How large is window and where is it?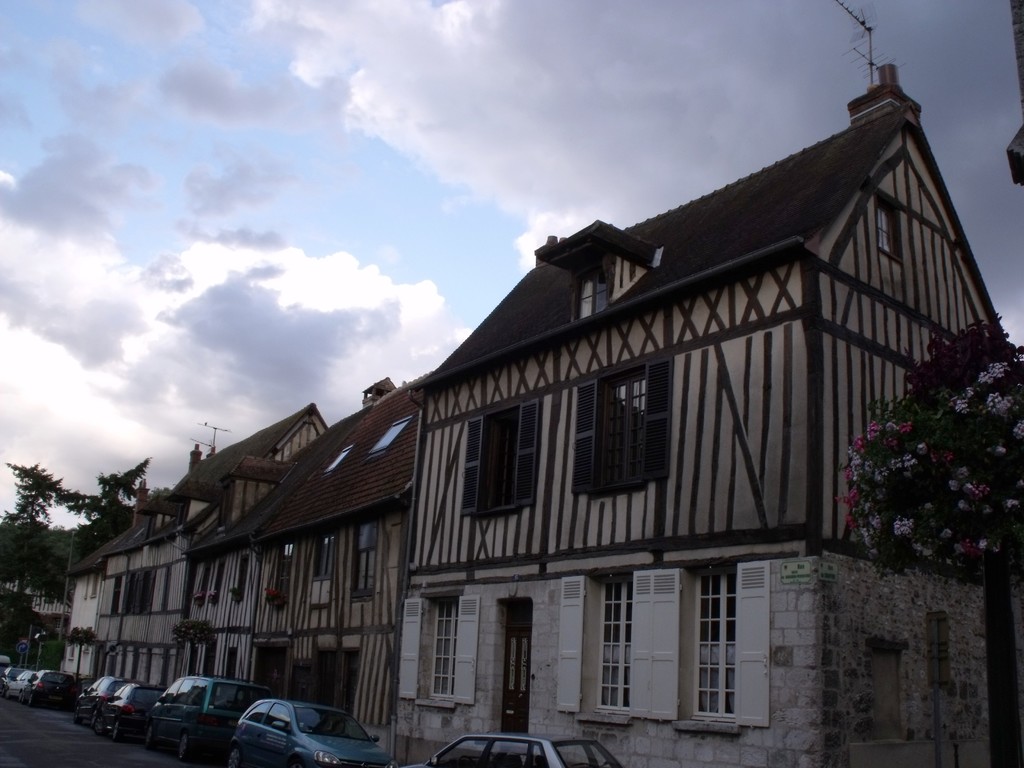
Bounding box: {"left": 202, "top": 565, "right": 214, "bottom": 609}.
